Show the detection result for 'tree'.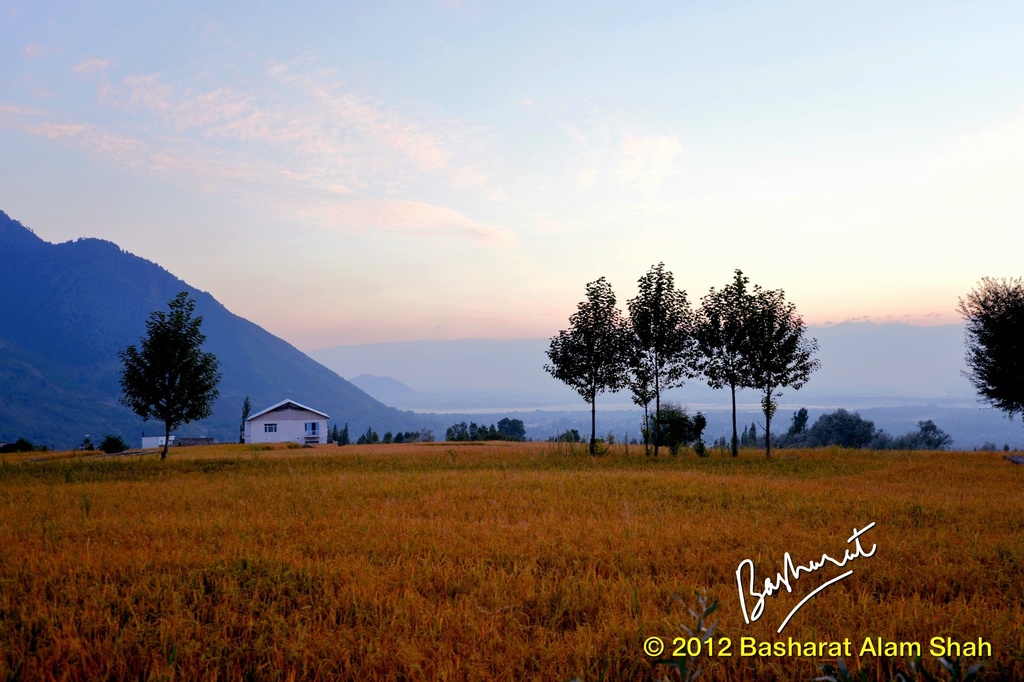
<bbox>635, 399, 698, 458</bbox>.
